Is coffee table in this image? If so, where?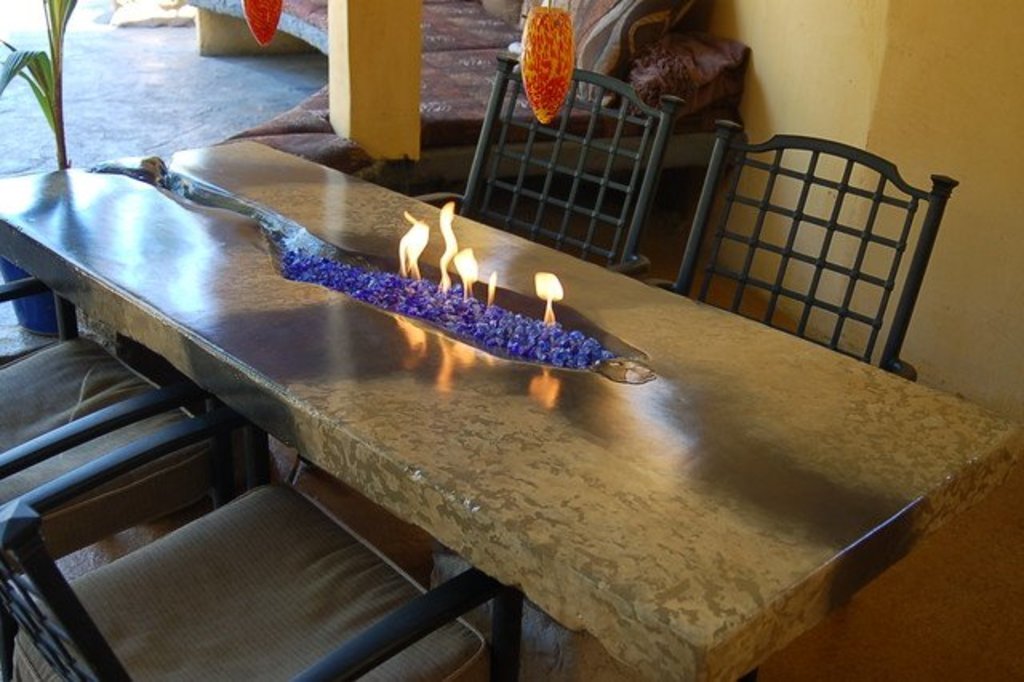
Yes, at [left=67, top=166, right=843, bottom=652].
